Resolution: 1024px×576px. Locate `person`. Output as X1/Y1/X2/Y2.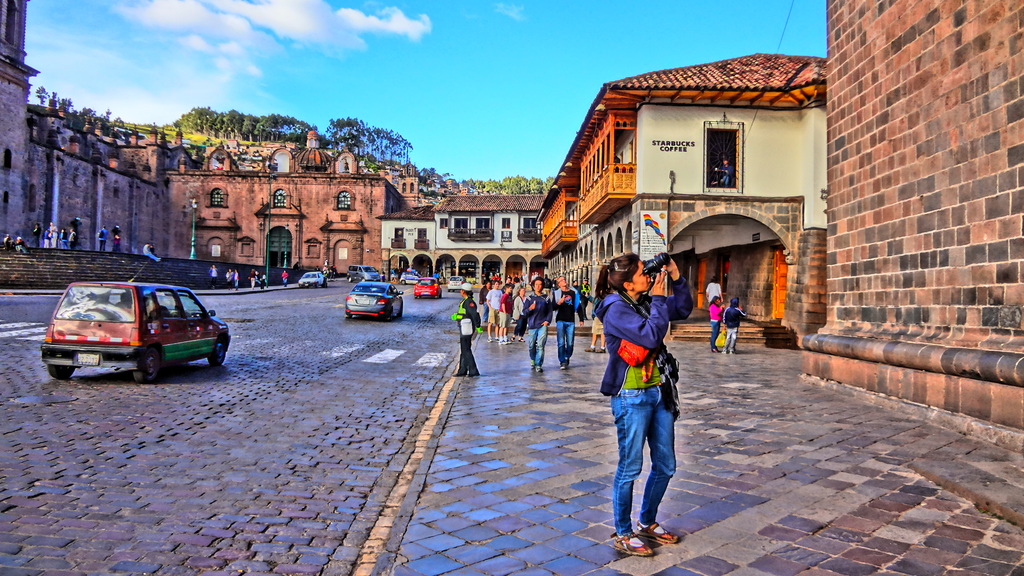
555/278/584/372.
